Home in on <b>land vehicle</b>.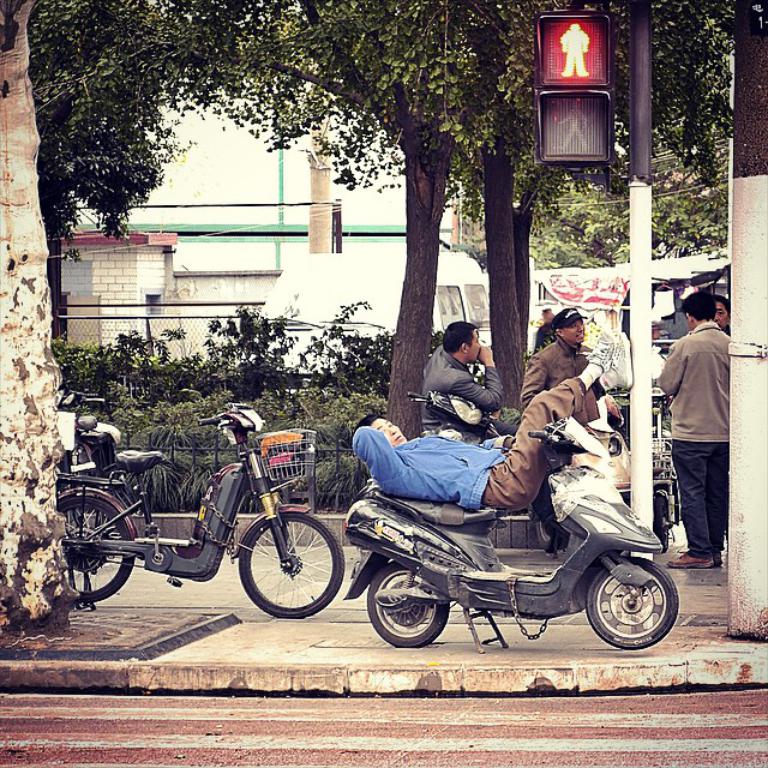
Homed in at detection(238, 253, 493, 395).
